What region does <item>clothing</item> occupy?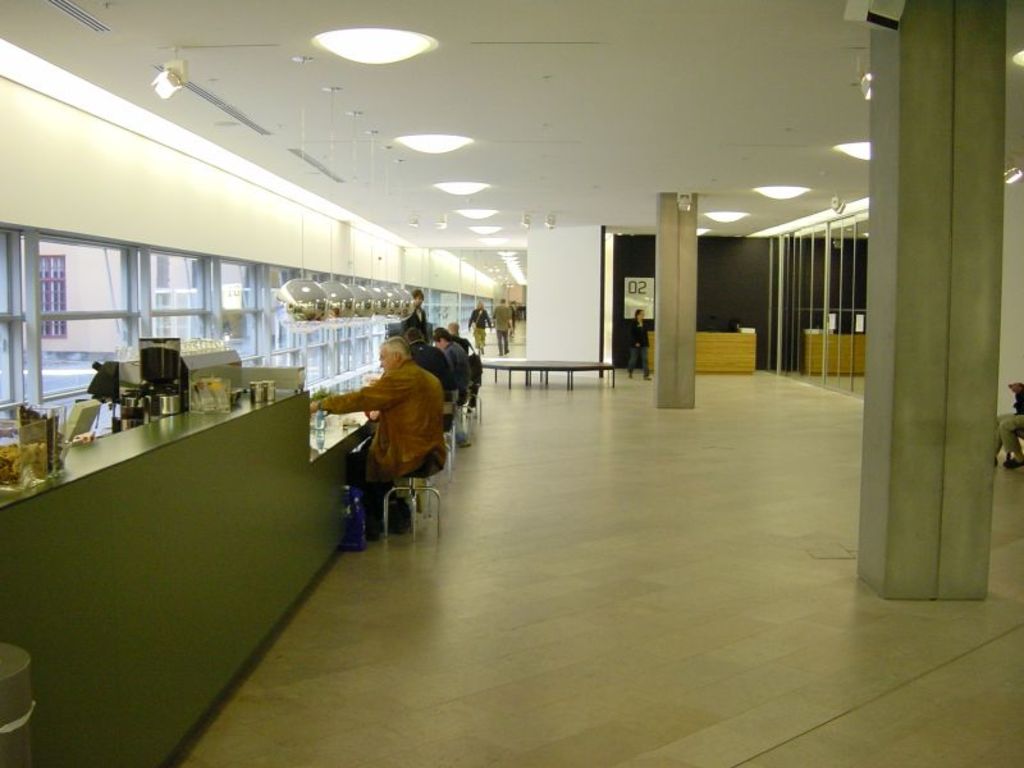
[left=490, top=305, right=515, bottom=355].
